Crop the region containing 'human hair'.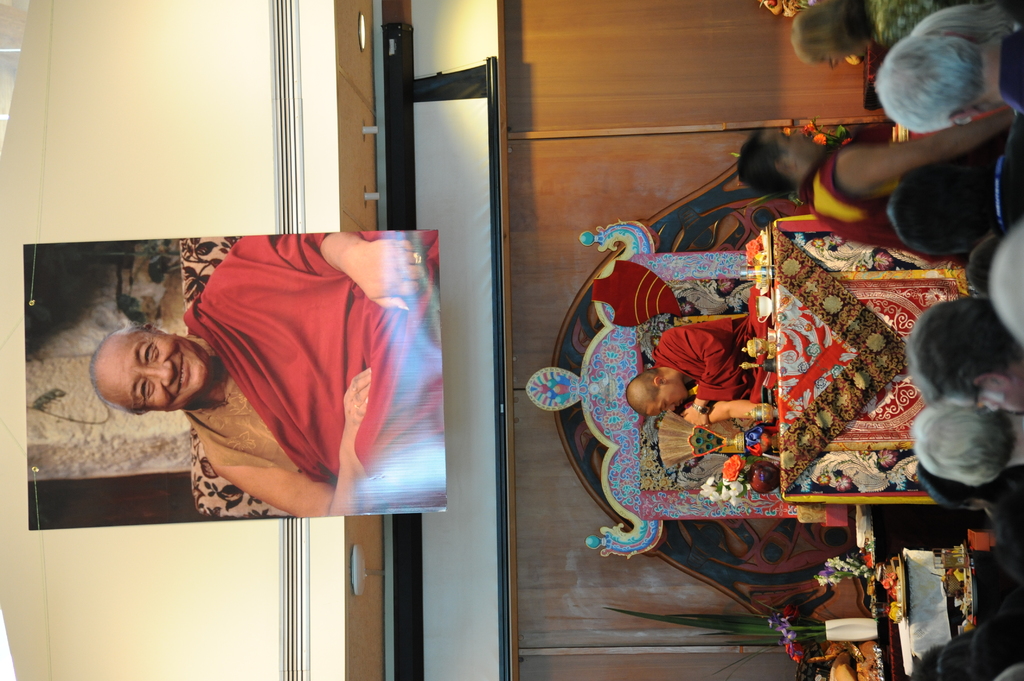
Crop region: box=[790, 0, 876, 63].
